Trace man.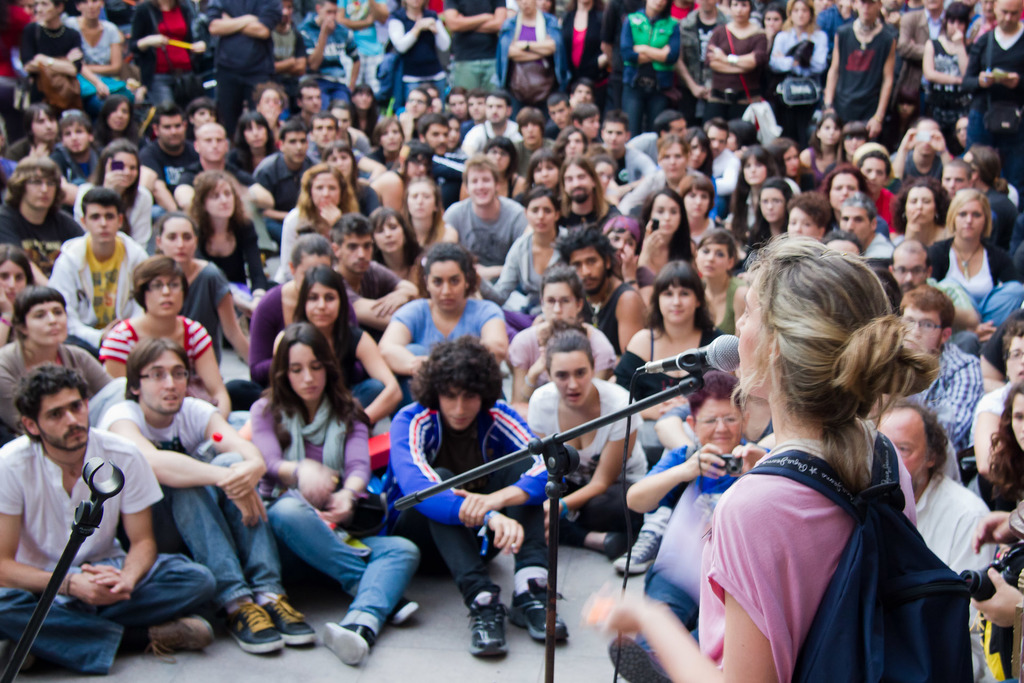
Traced to (141, 108, 198, 198).
